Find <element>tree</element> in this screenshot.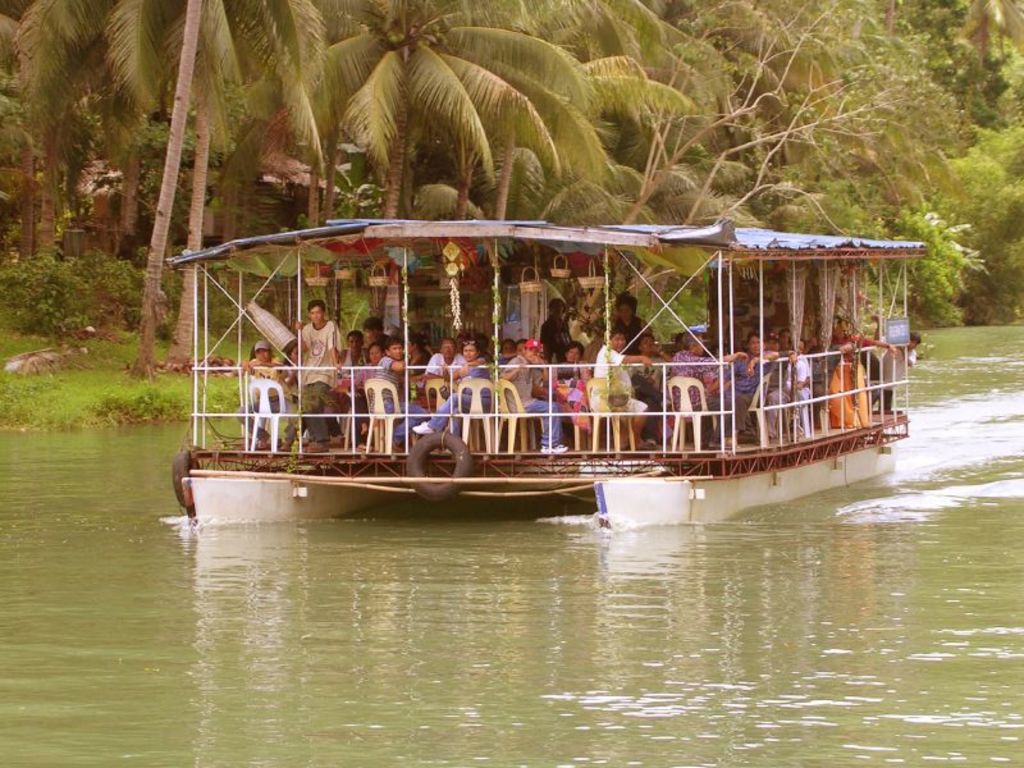
The bounding box for <element>tree</element> is bbox=(582, 0, 709, 236).
